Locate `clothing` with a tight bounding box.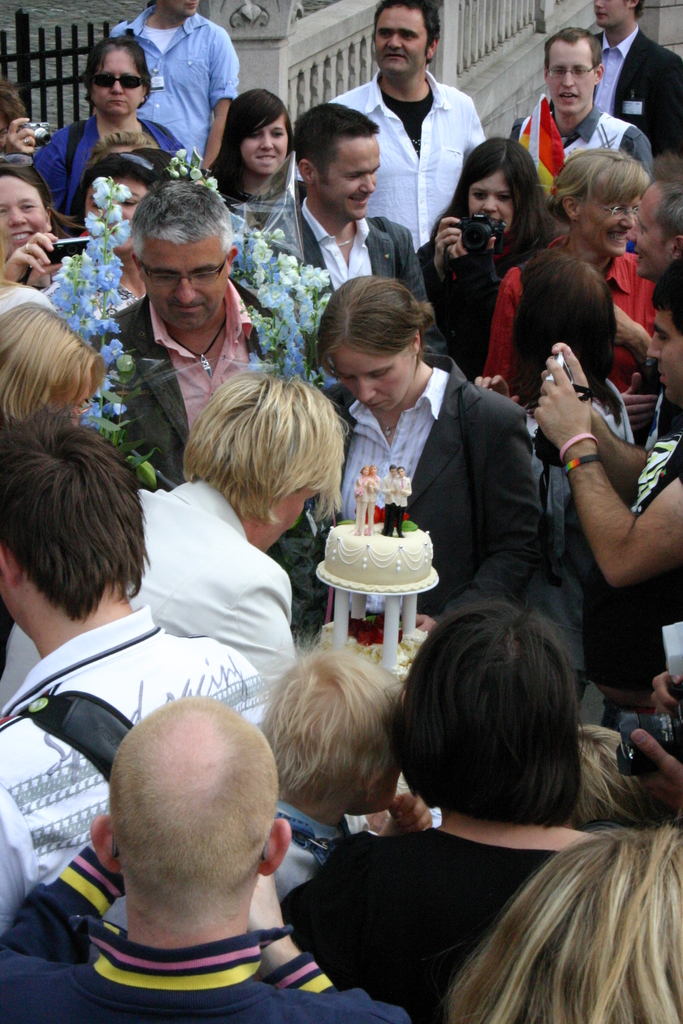
[left=100, top=292, right=343, bottom=645].
